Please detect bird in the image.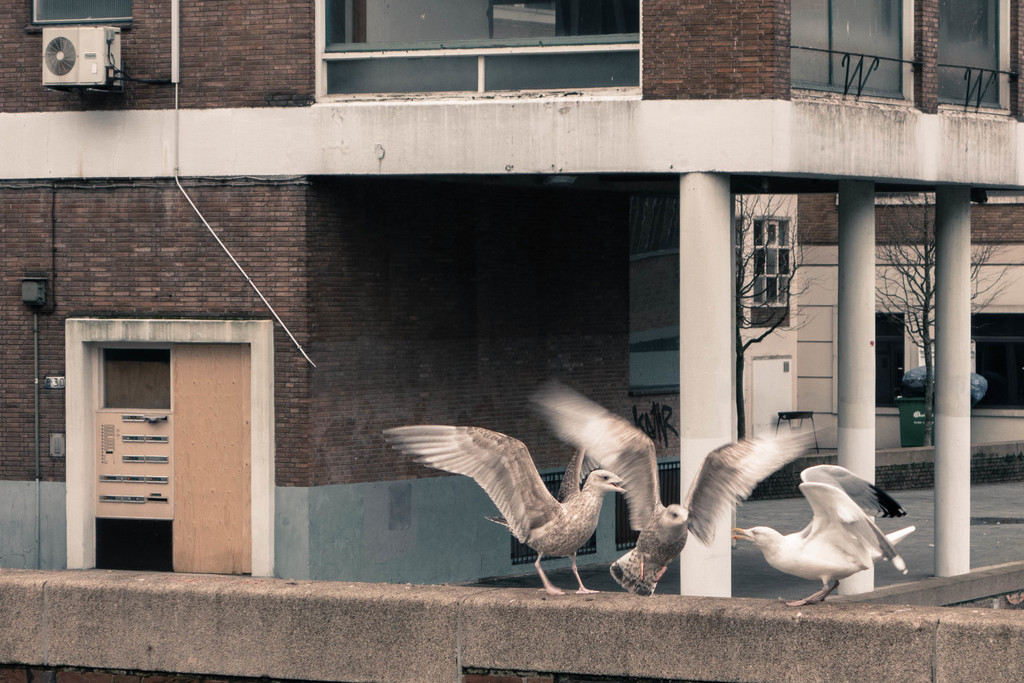
box=[531, 380, 822, 600].
